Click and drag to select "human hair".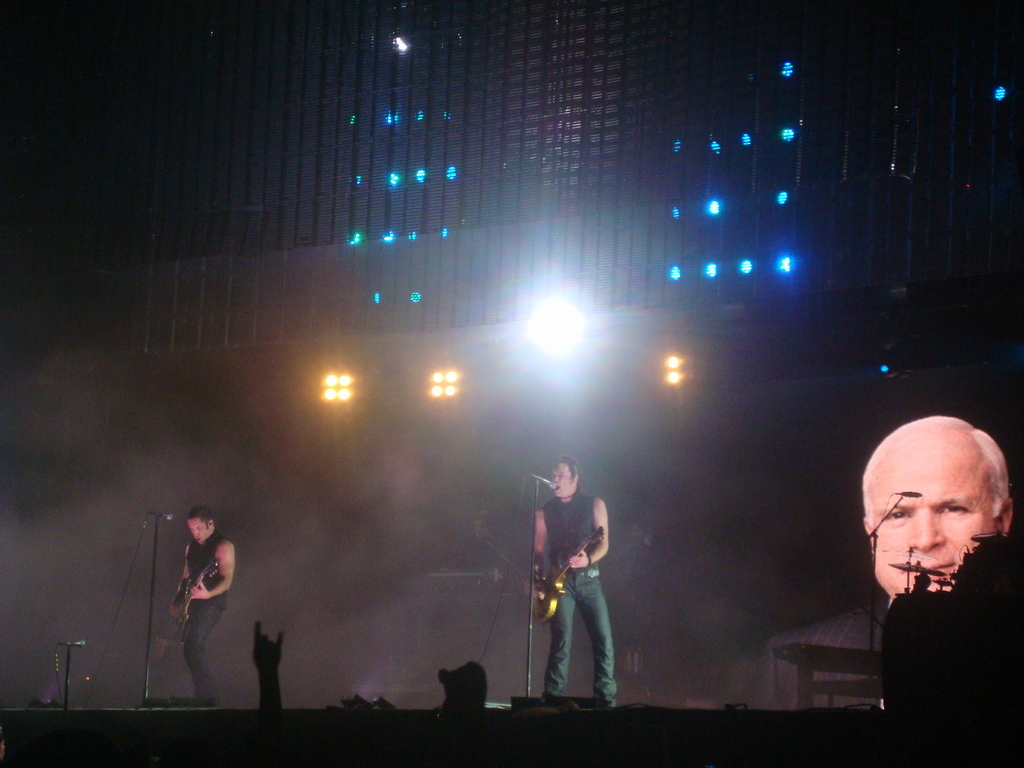
Selection: rect(552, 453, 579, 486).
